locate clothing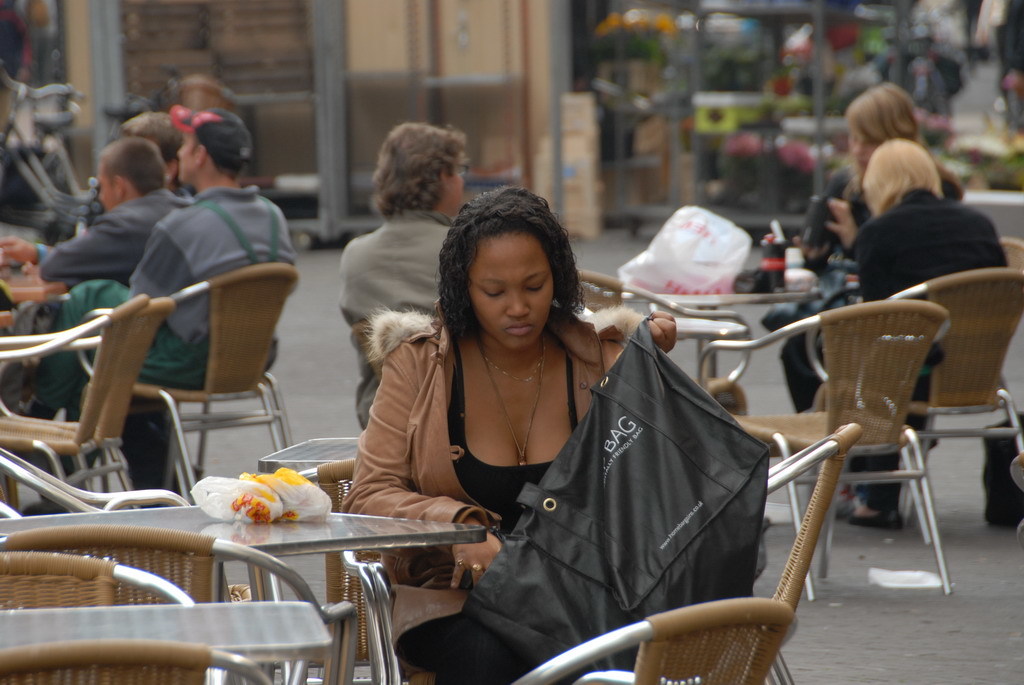
l=852, t=186, r=1005, b=511
